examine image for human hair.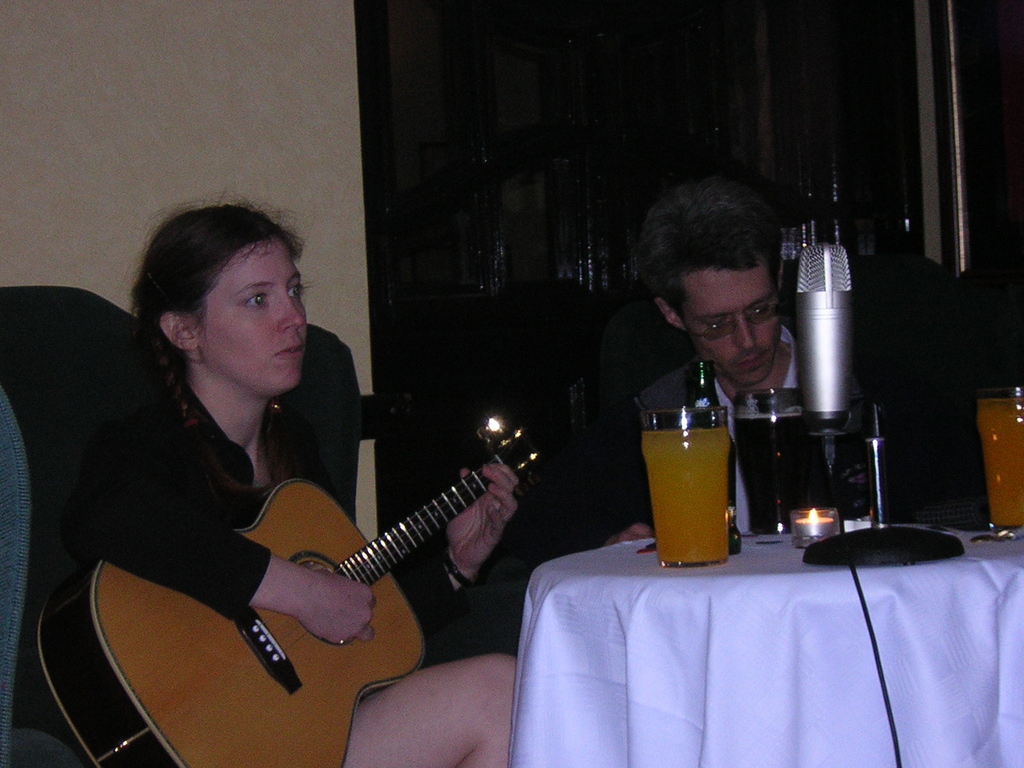
Examination result: {"x1": 637, "y1": 174, "x2": 793, "y2": 337}.
